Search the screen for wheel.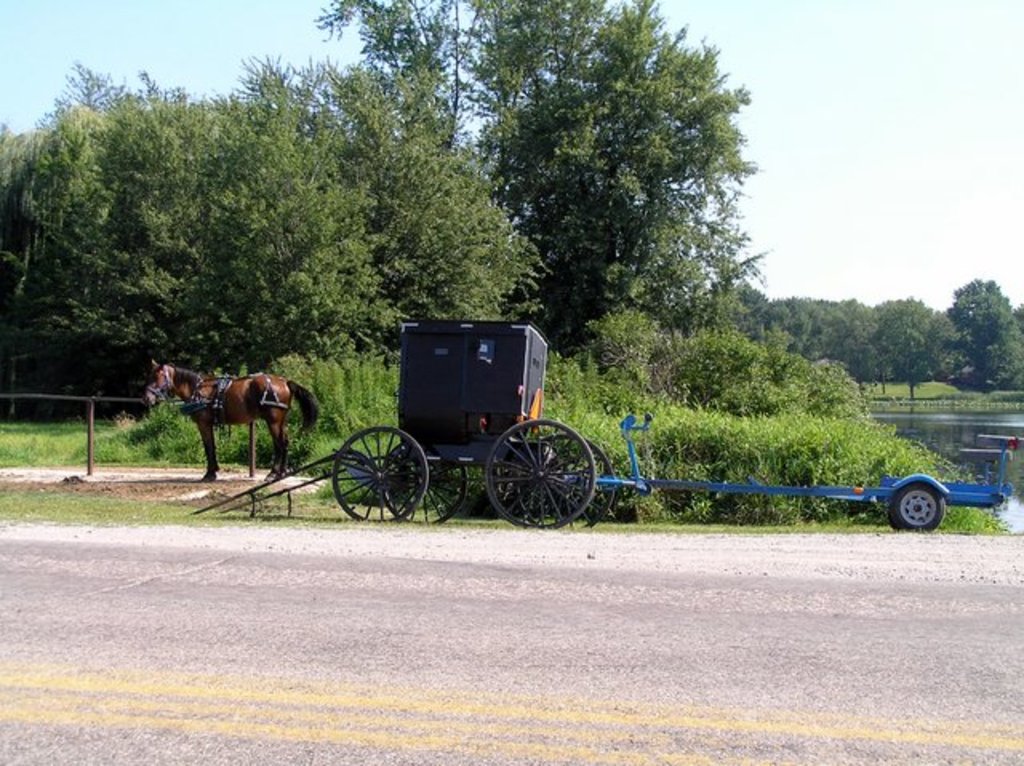
Found at 477, 427, 589, 528.
